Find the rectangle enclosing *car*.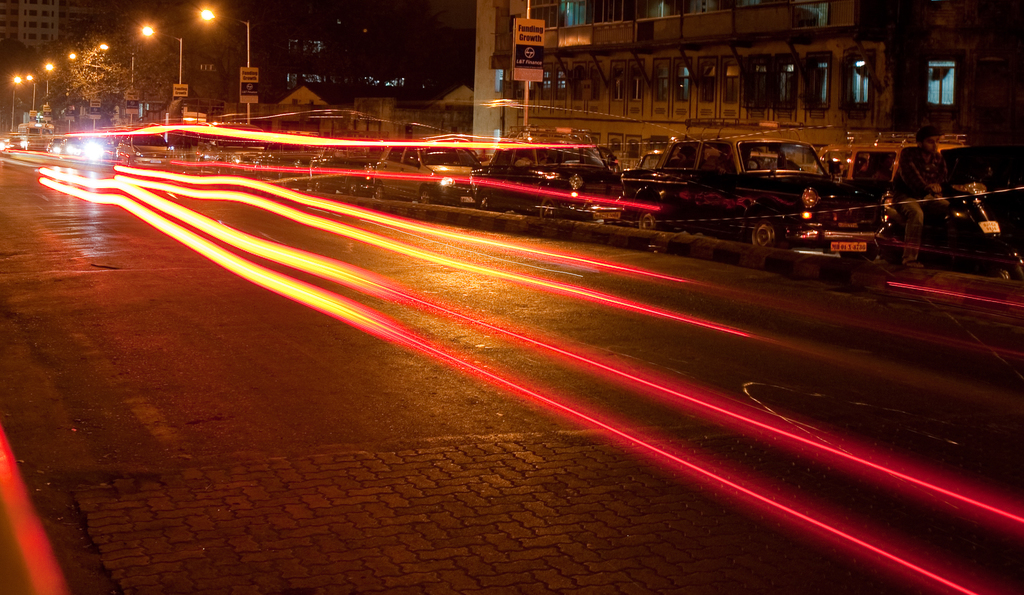
[304, 145, 369, 194].
